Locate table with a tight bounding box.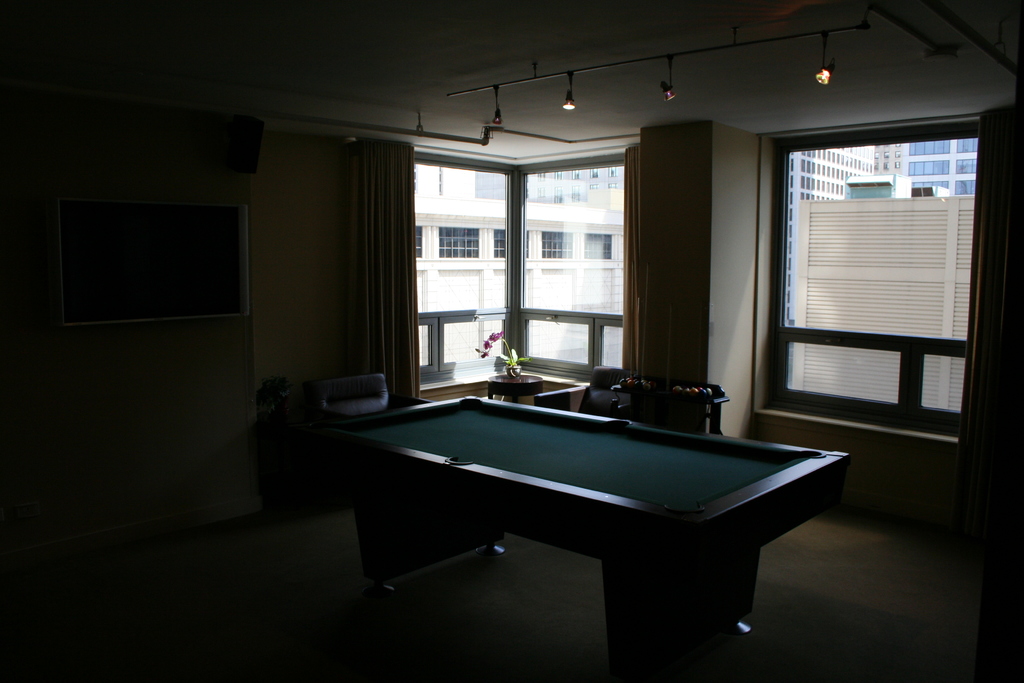
region(316, 392, 849, 672).
